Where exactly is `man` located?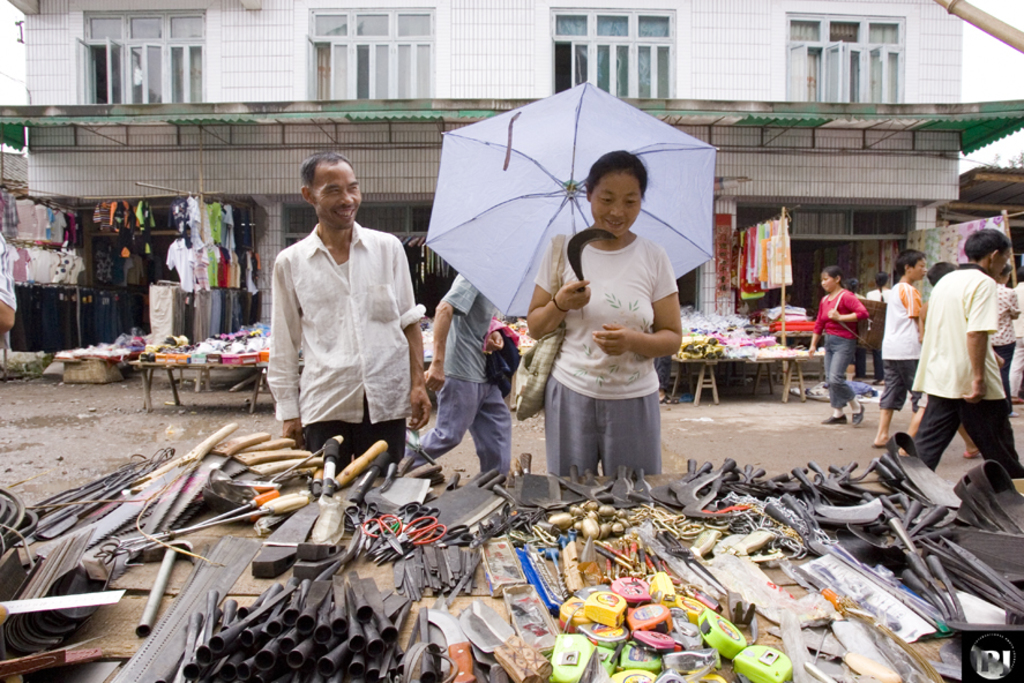
Its bounding box is rect(257, 152, 425, 480).
